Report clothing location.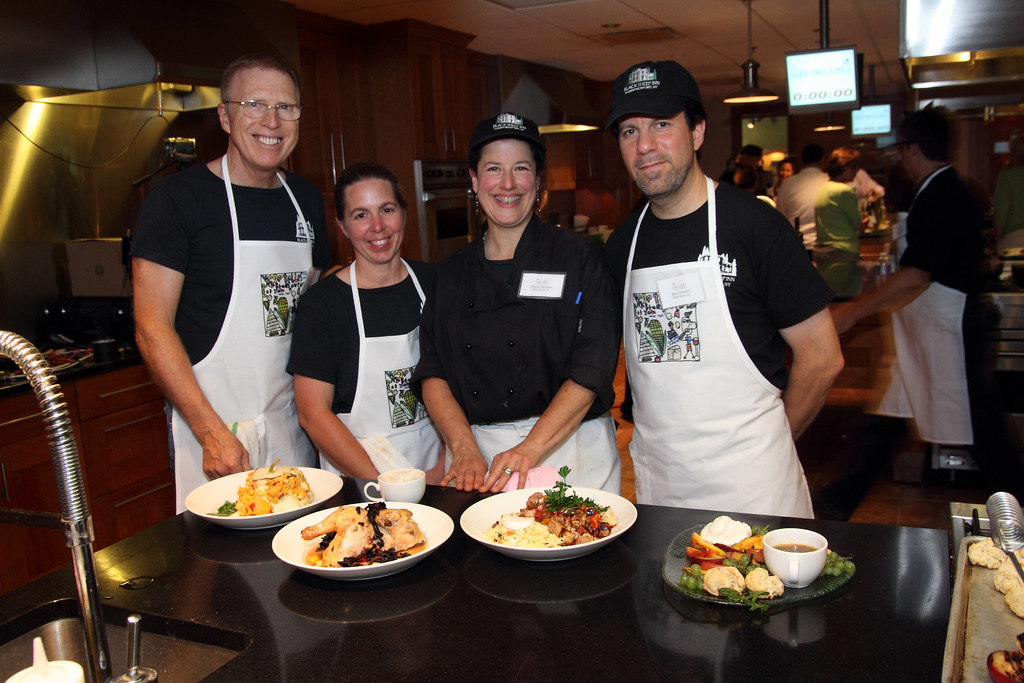
Report: 410, 220, 620, 513.
